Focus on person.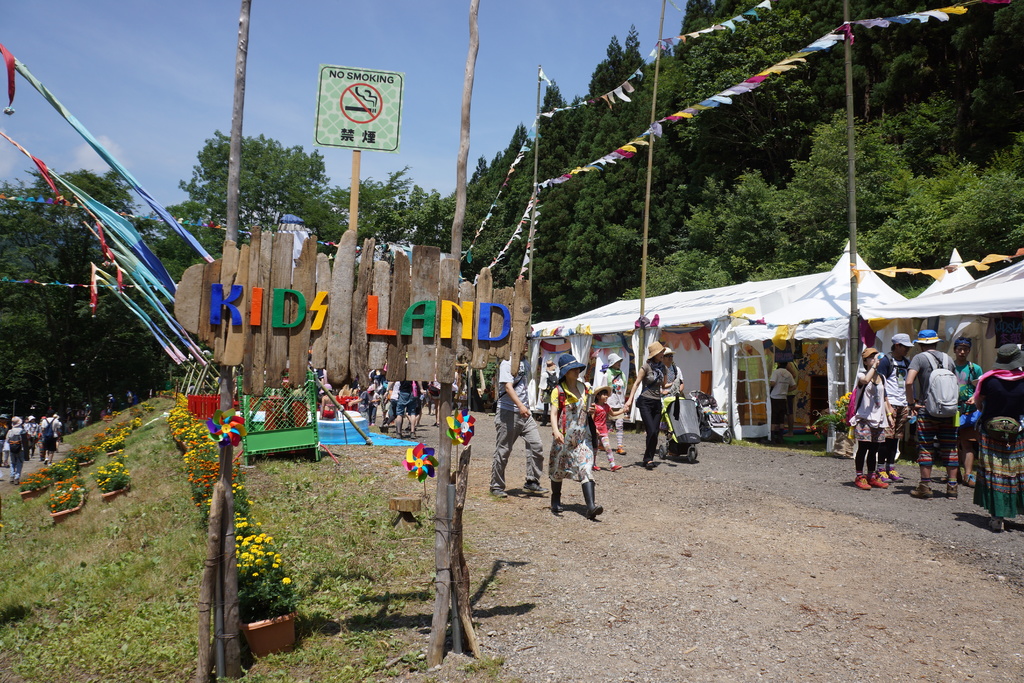
Focused at region(594, 387, 629, 470).
